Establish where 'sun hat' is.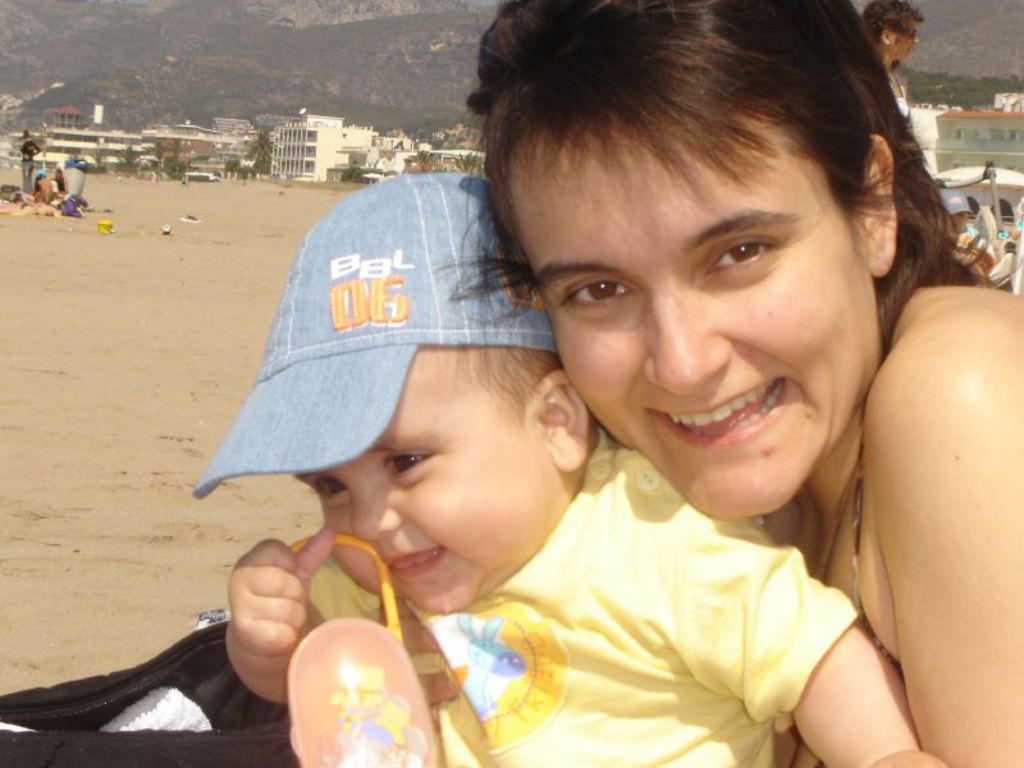
Established at [left=931, top=184, right=983, bottom=224].
